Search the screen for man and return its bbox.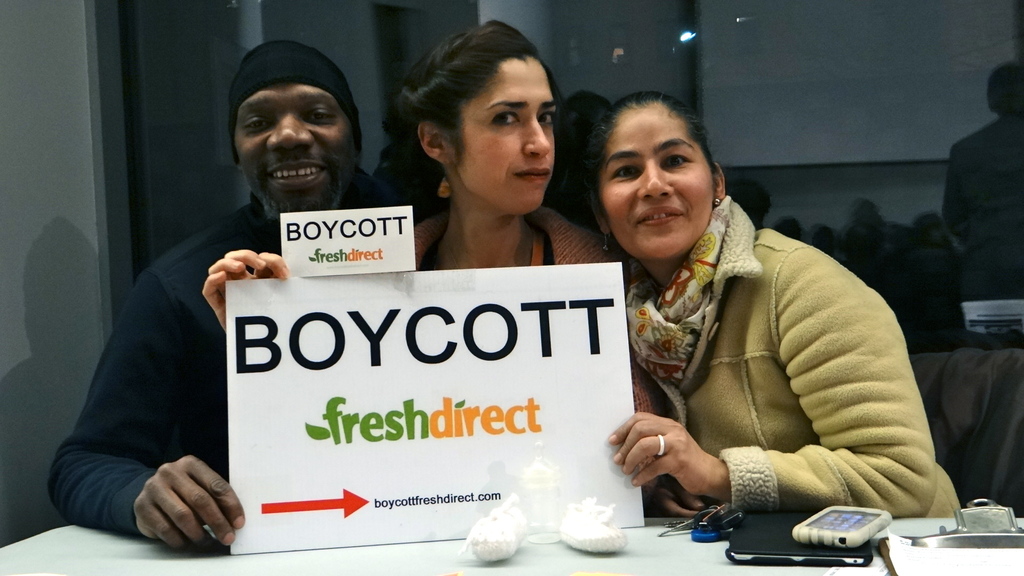
Found: box=[49, 49, 419, 552].
